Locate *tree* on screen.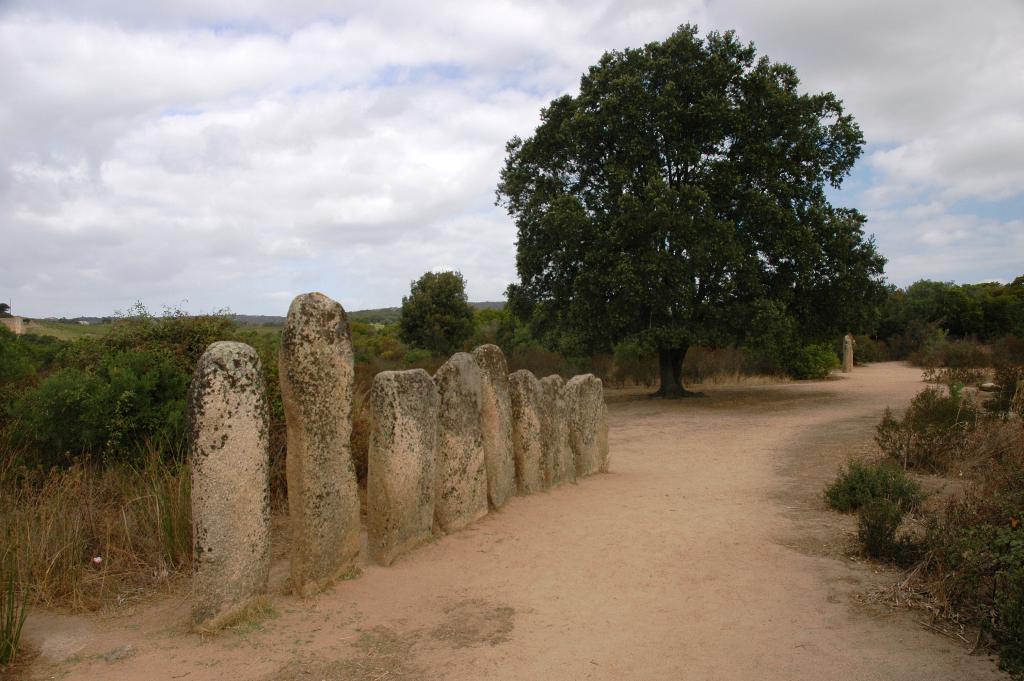
On screen at [399, 265, 477, 363].
